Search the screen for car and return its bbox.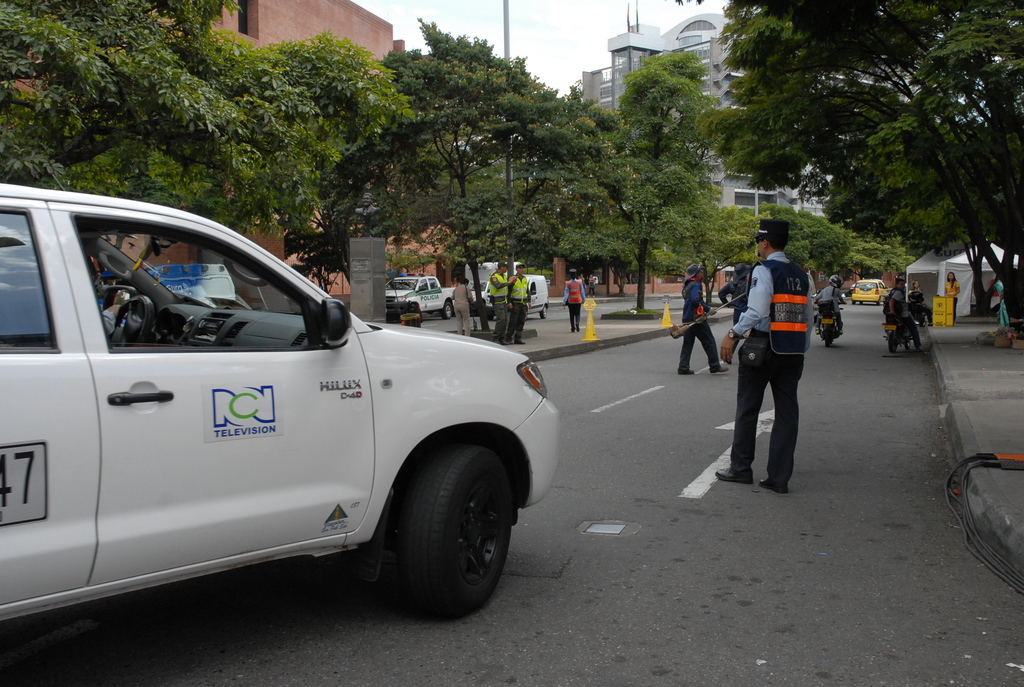
Found: 8:193:584:639.
